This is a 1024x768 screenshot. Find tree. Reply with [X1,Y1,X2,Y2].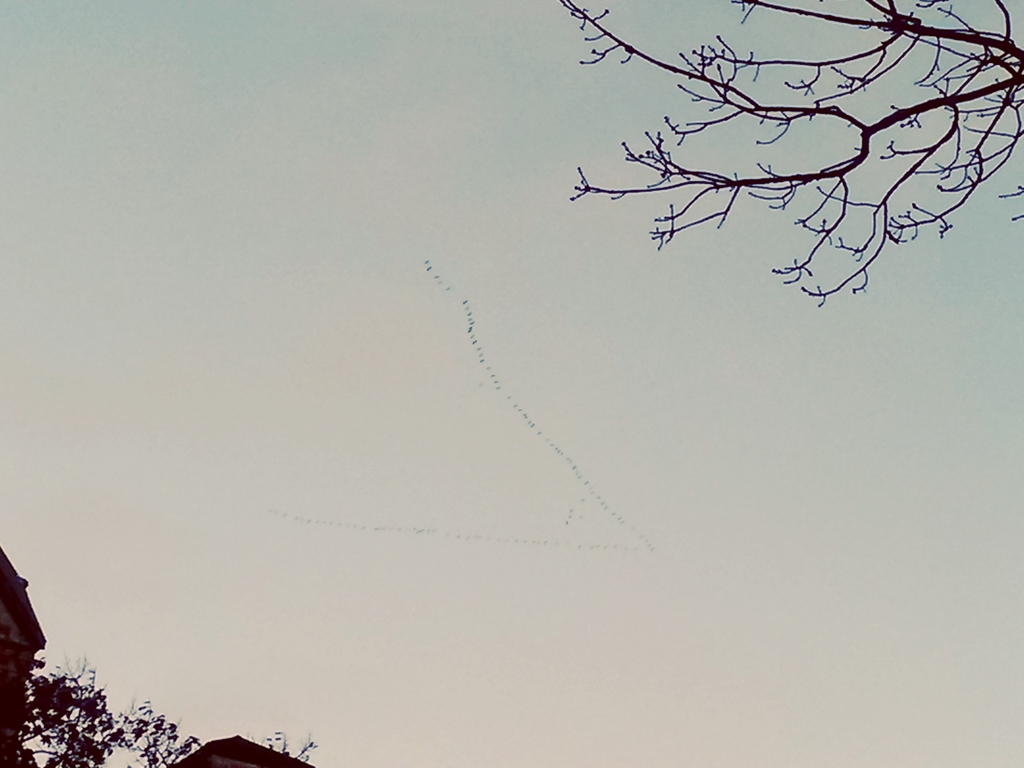
[0,649,322,767].
